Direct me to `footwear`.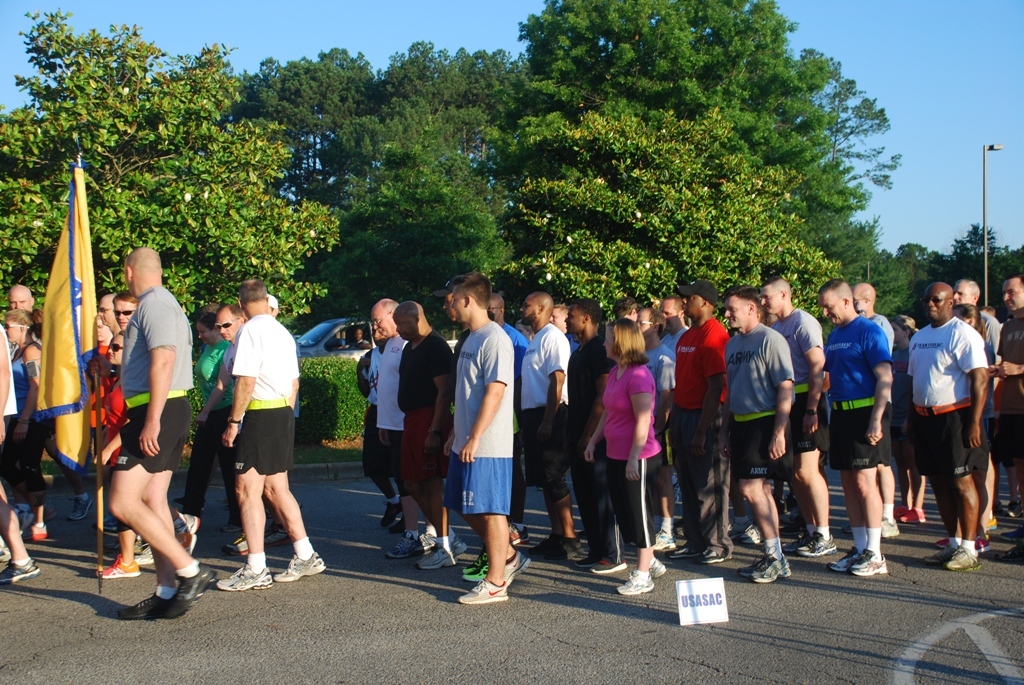
Direction: x1=65, y1=491, x2=89, y2=522.
